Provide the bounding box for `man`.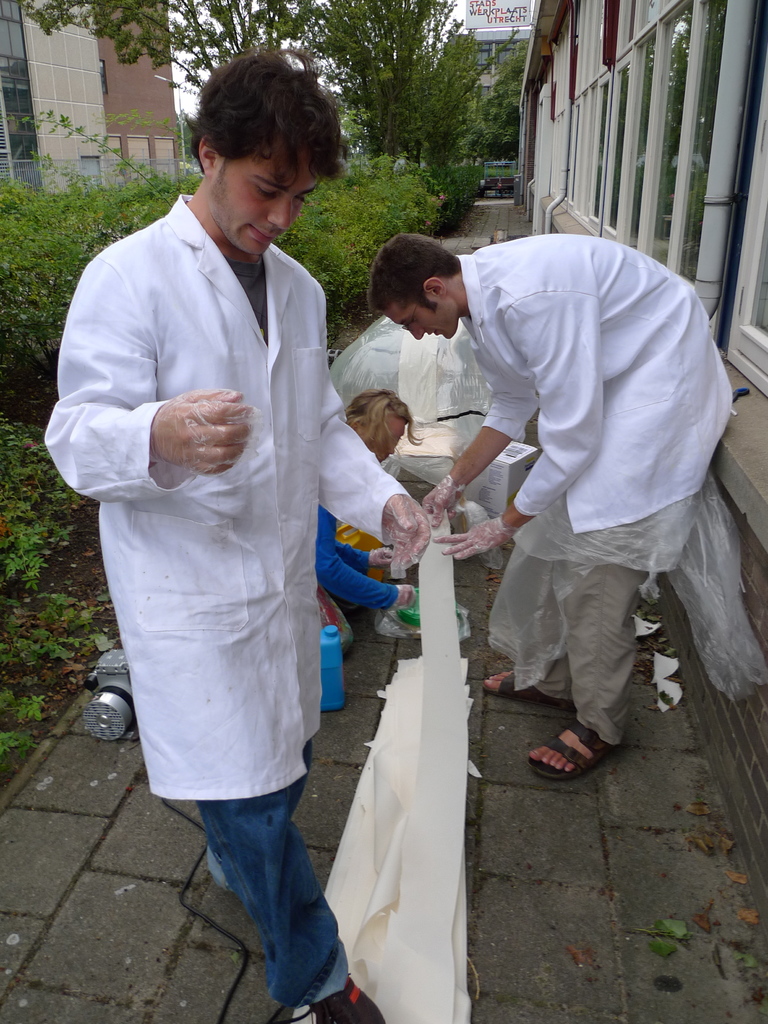
311/390/411/660.
